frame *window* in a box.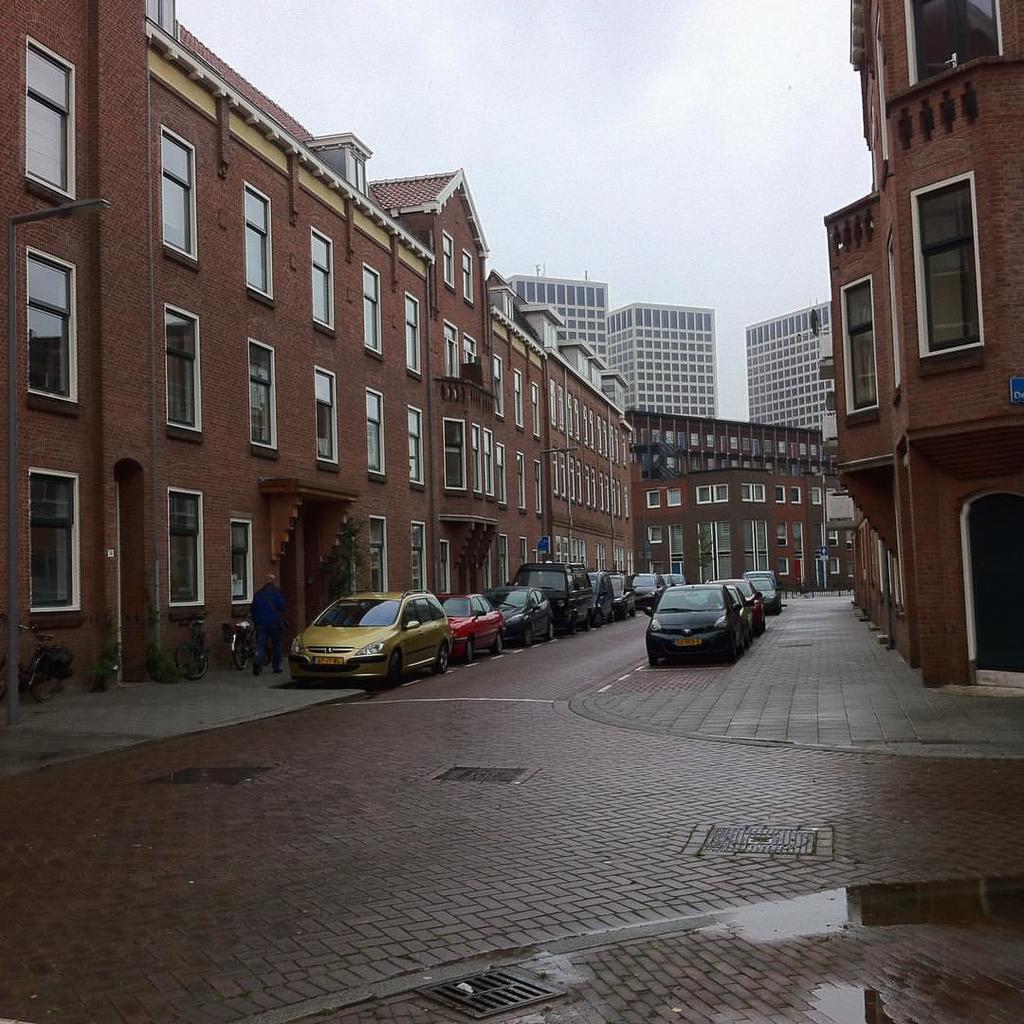
locate(11, 53, 96, 196).
